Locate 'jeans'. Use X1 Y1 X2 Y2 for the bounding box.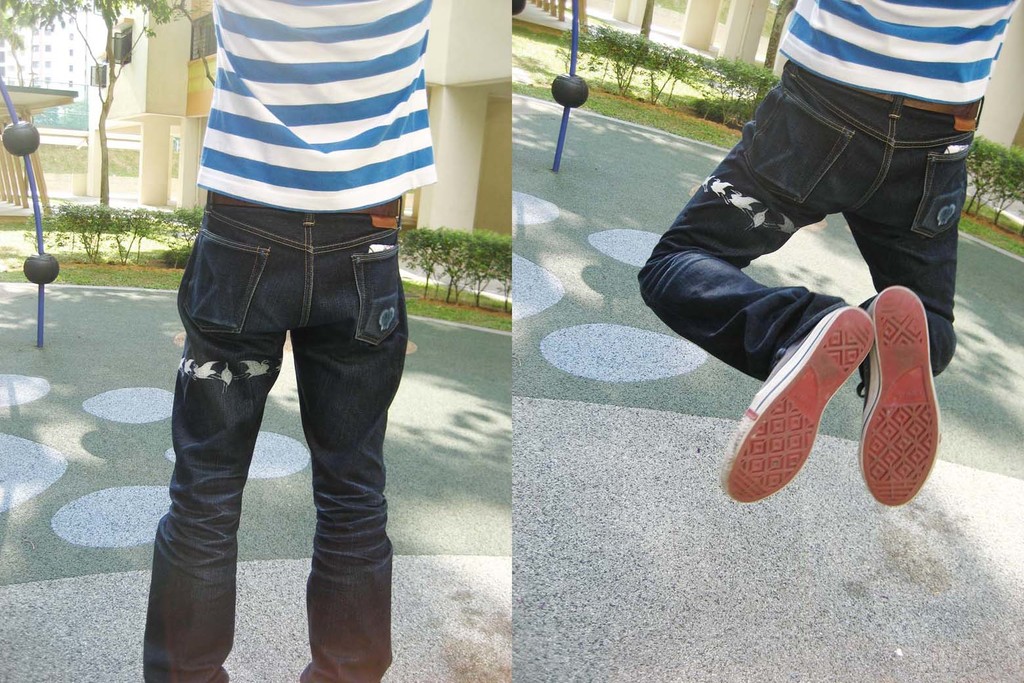
636 65 970 384.
